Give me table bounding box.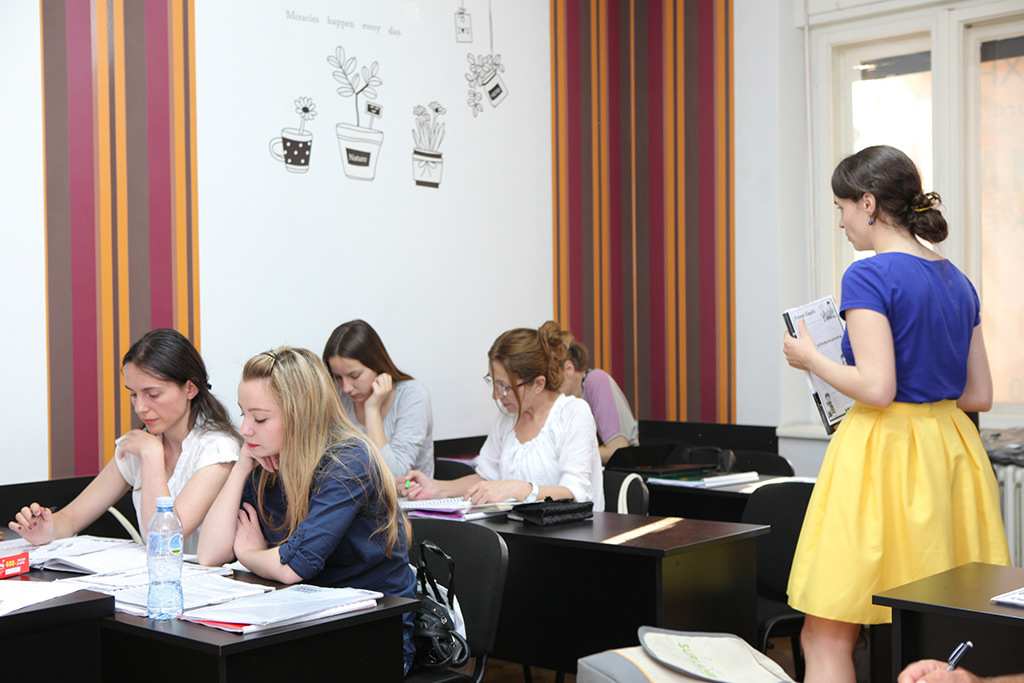
<box>406,508,771,674</box>.
